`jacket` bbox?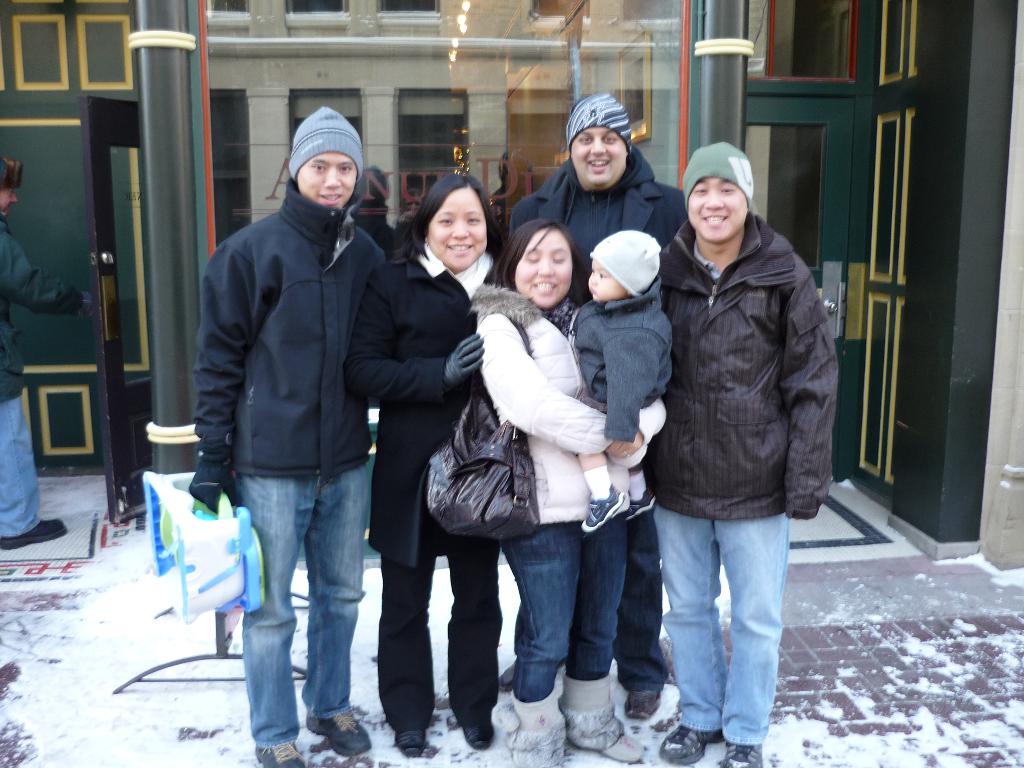
[x1=568, y1=271, x2=678, y2=445]
